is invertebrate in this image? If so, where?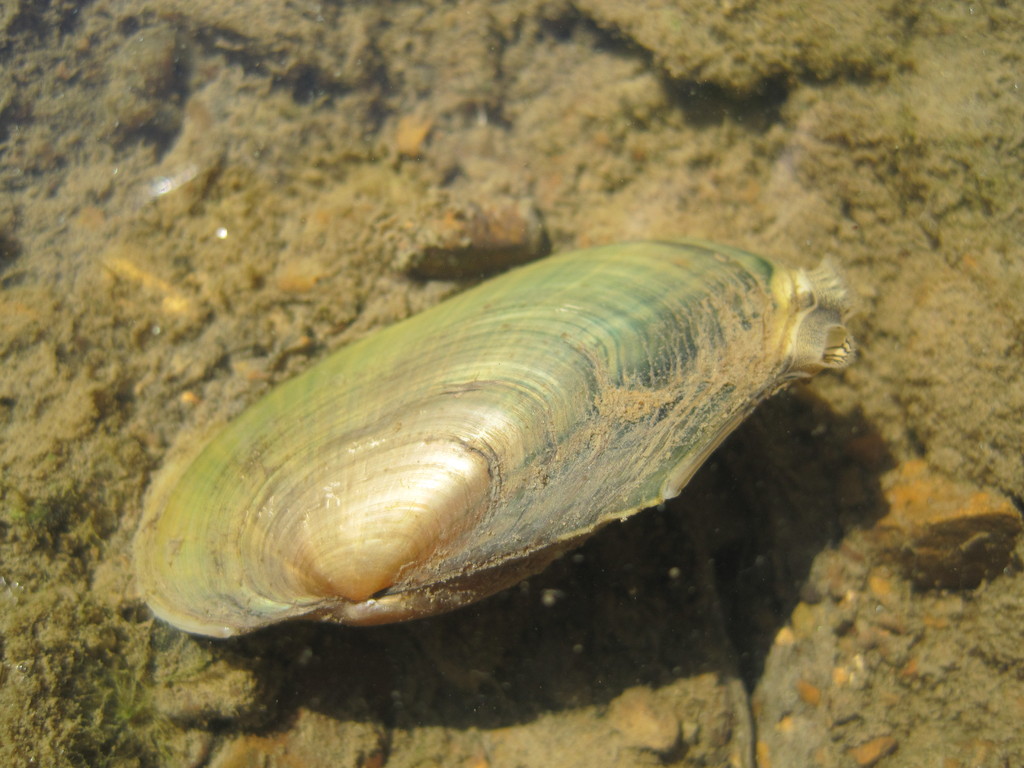
Yes, at 124, 225, 865, 643.
